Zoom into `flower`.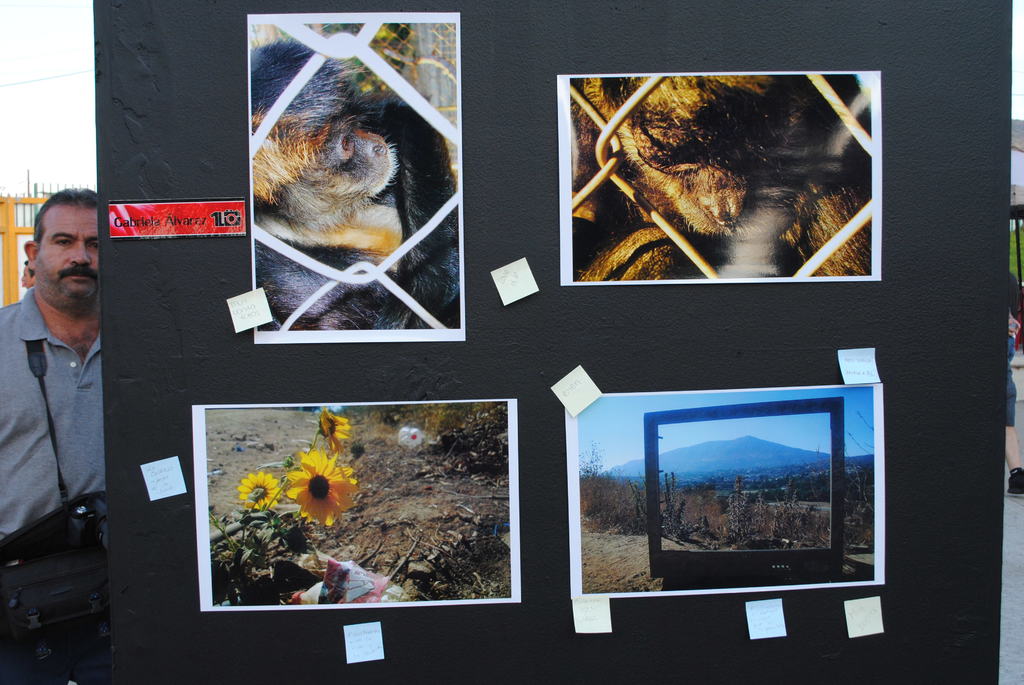
Zoom target: select_region(241, 471, 284, 514).
